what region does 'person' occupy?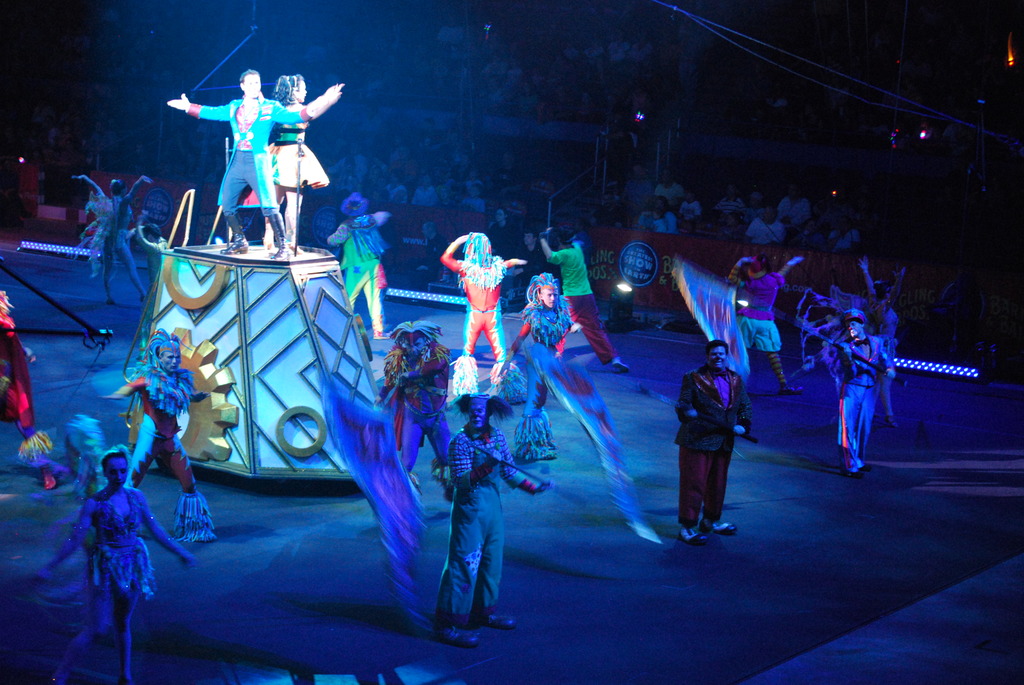
select_region(156, 77, 342, 258).
